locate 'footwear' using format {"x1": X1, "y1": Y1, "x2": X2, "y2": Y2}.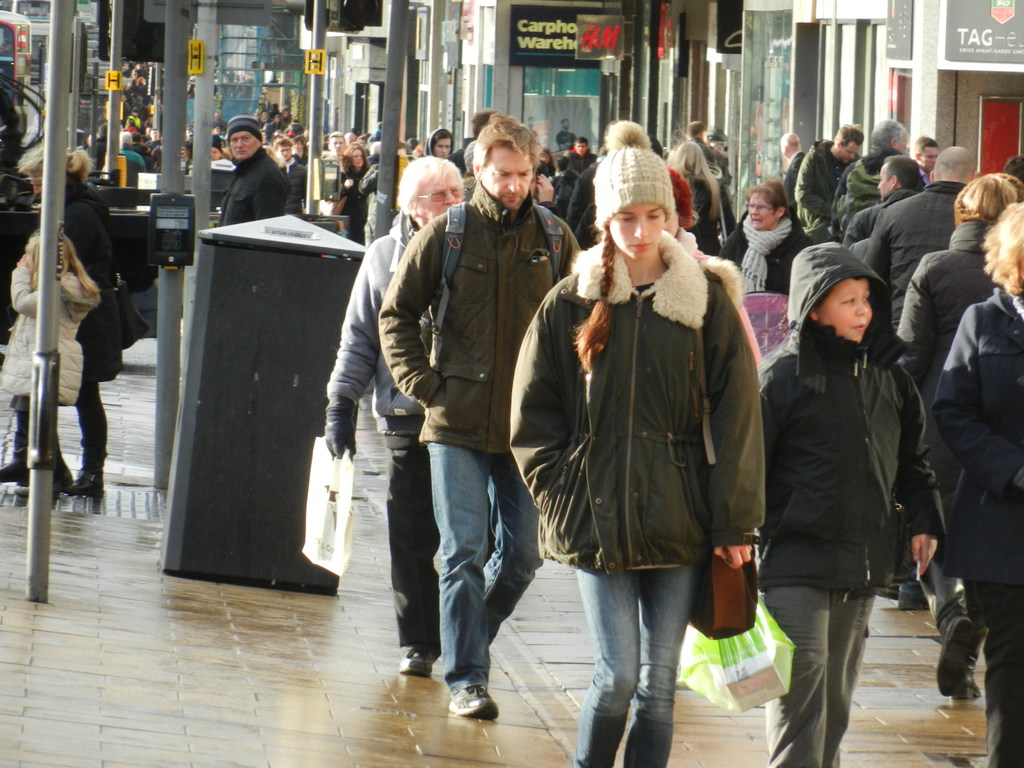
{"x1": 60, "y1": 472, "x2": 104, "y2": 498}.
